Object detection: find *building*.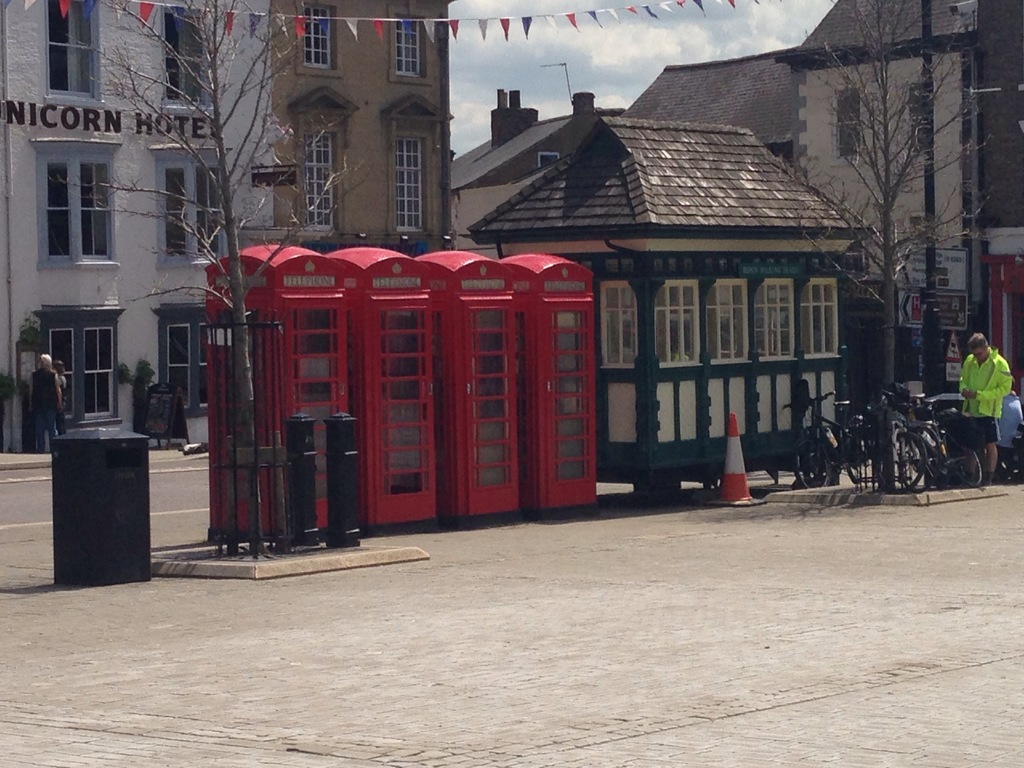
region(0, 0, 453, 448).
